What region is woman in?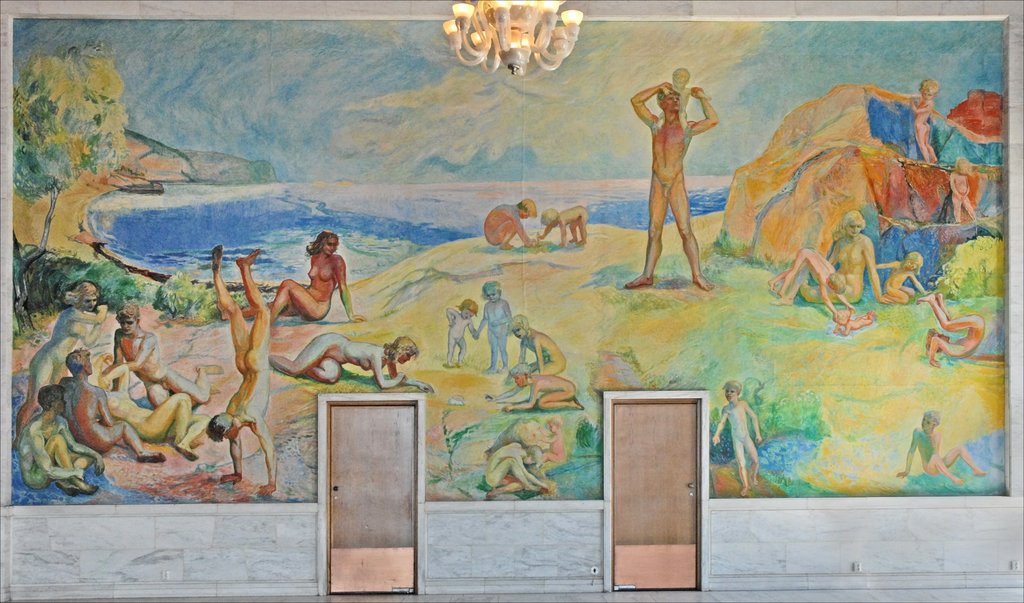
<region>87, 348, 213, 462</region>.
